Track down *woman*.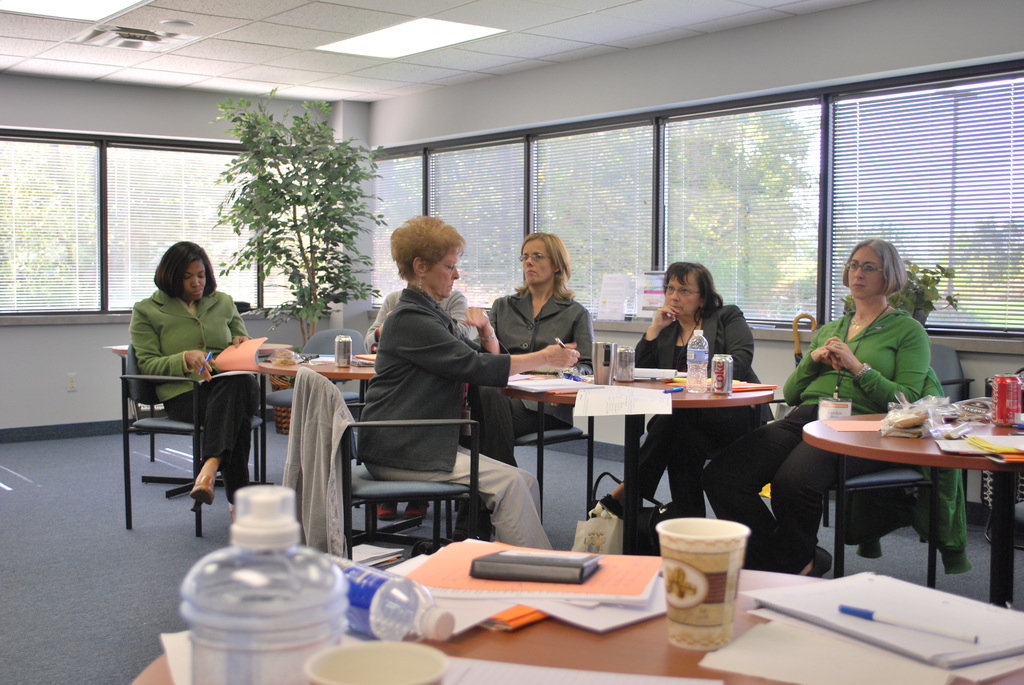
Tracked to bbox(116, 228, 262, 531).
